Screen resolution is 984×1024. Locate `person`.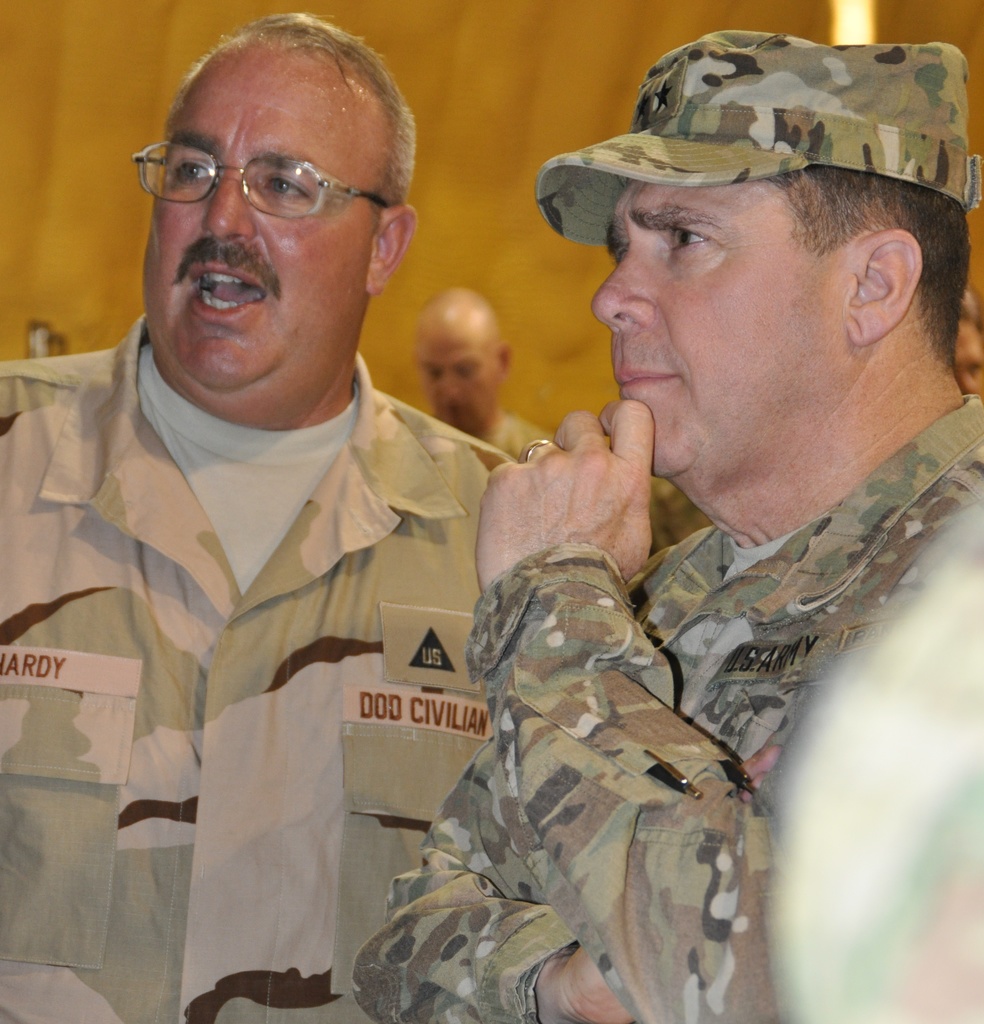
left=19, top=12, right=531, bottom=1016.
